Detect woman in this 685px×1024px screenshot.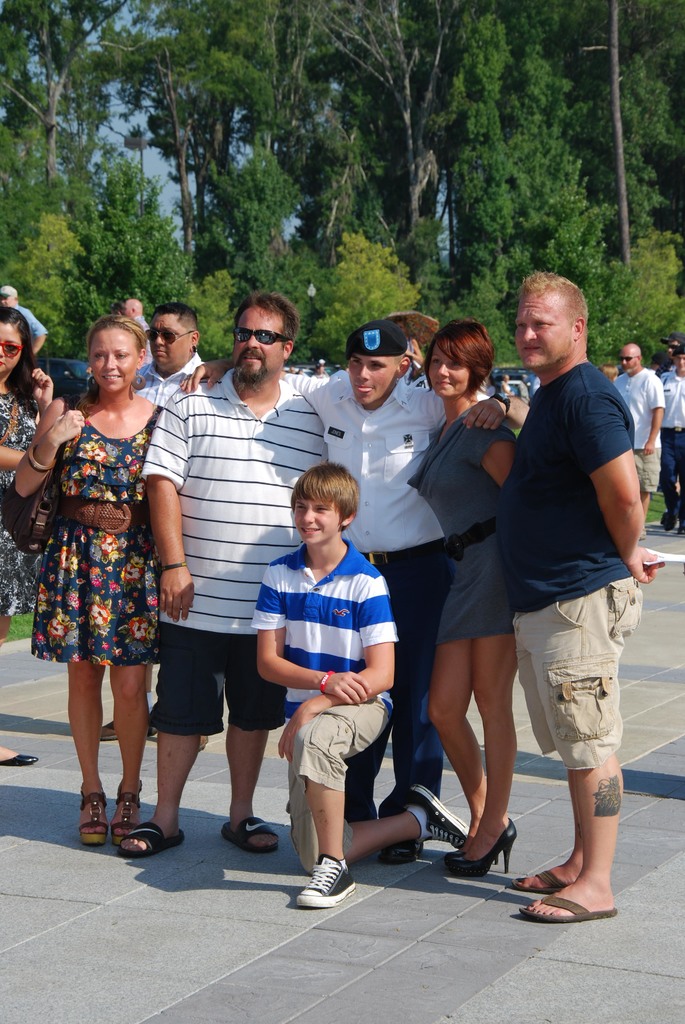
Detection: box(0, 308, 53, 760).
